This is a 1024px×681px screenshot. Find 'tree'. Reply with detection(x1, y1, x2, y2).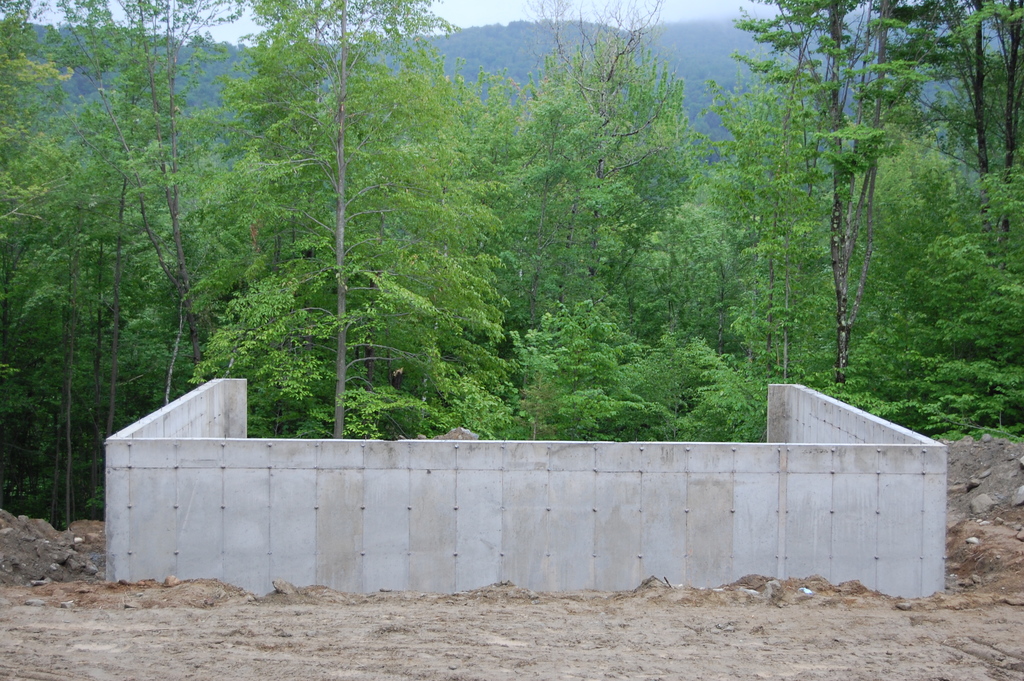
detection(738, 0, 923, 433).
